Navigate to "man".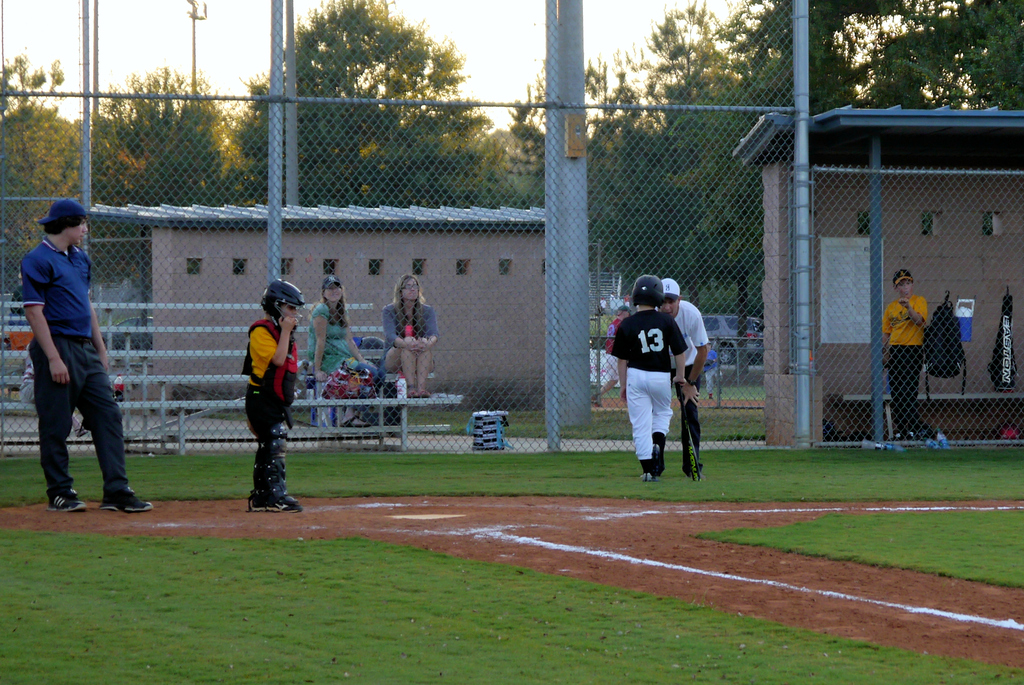
Navigation target: {"left": 675, "top": 273, "right": 731, "bottom": 475}.
